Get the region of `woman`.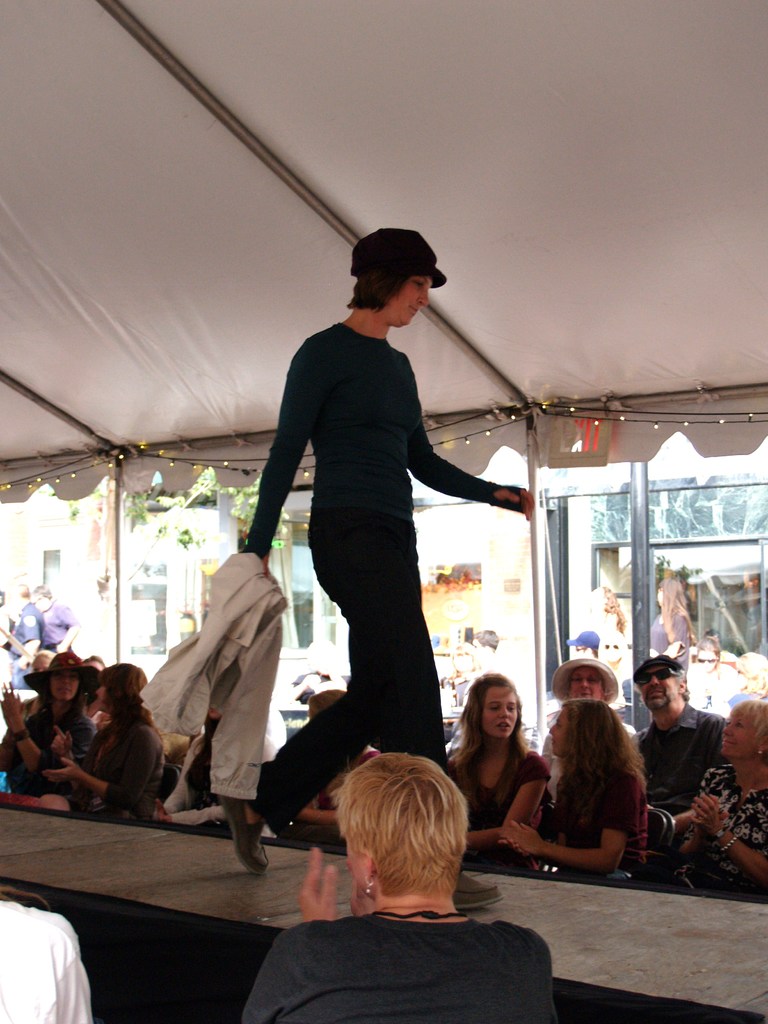
crop(236, 751, 551, 1023).
